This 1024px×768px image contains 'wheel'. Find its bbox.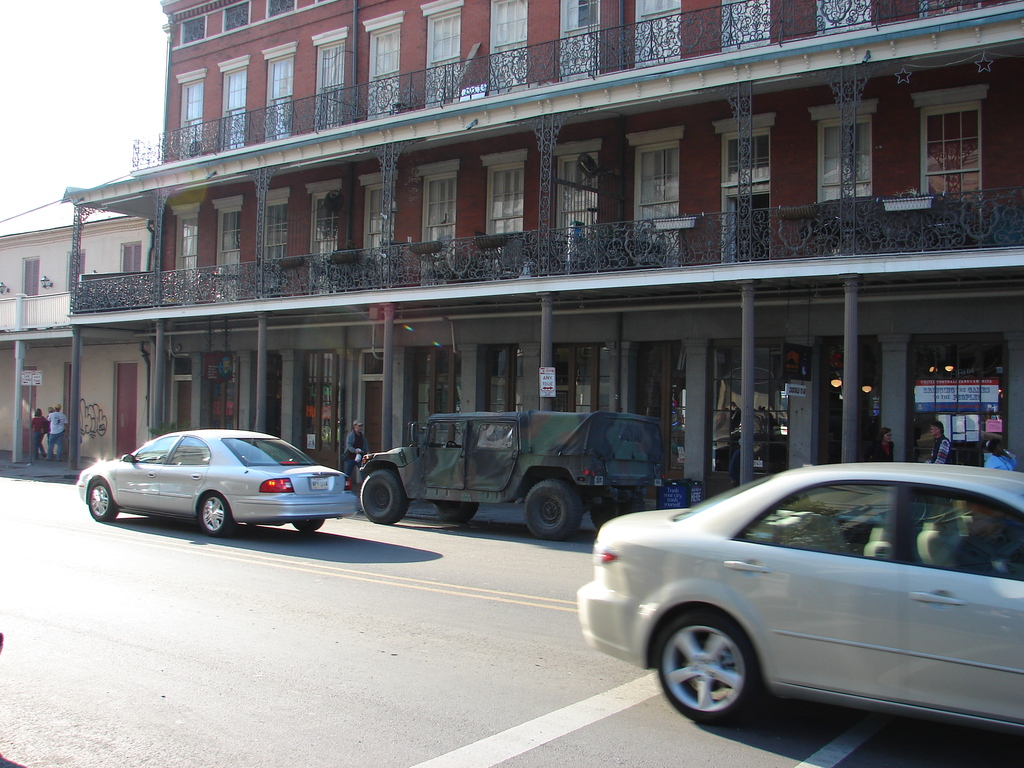
(356,468,417,531).
